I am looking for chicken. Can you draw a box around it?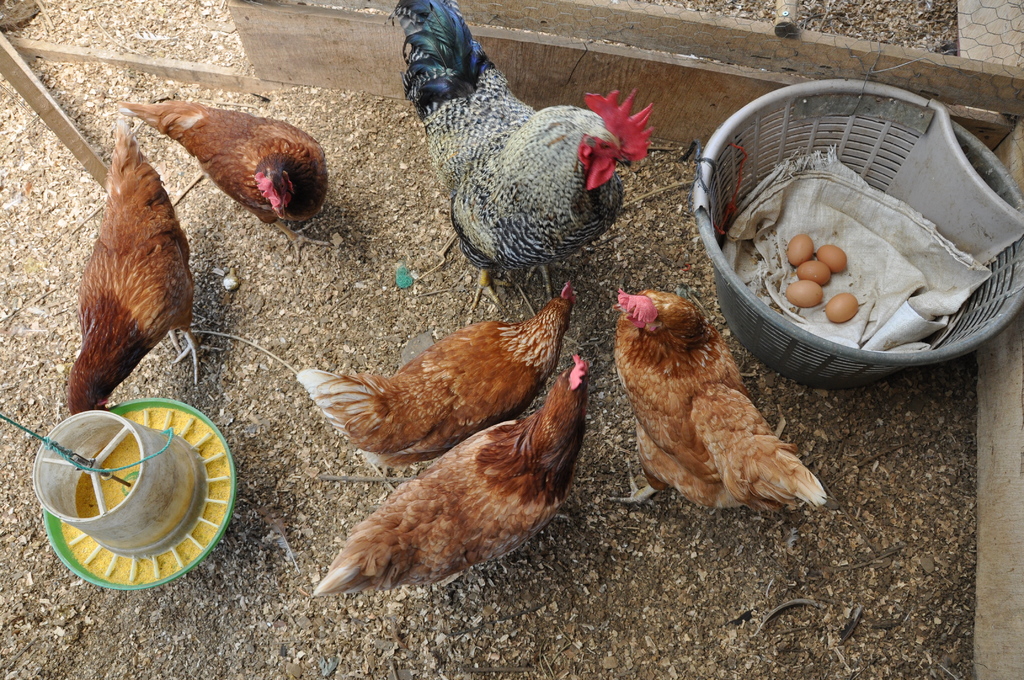
Sure, the bounding box is rect(60, 108, 221, 423).
